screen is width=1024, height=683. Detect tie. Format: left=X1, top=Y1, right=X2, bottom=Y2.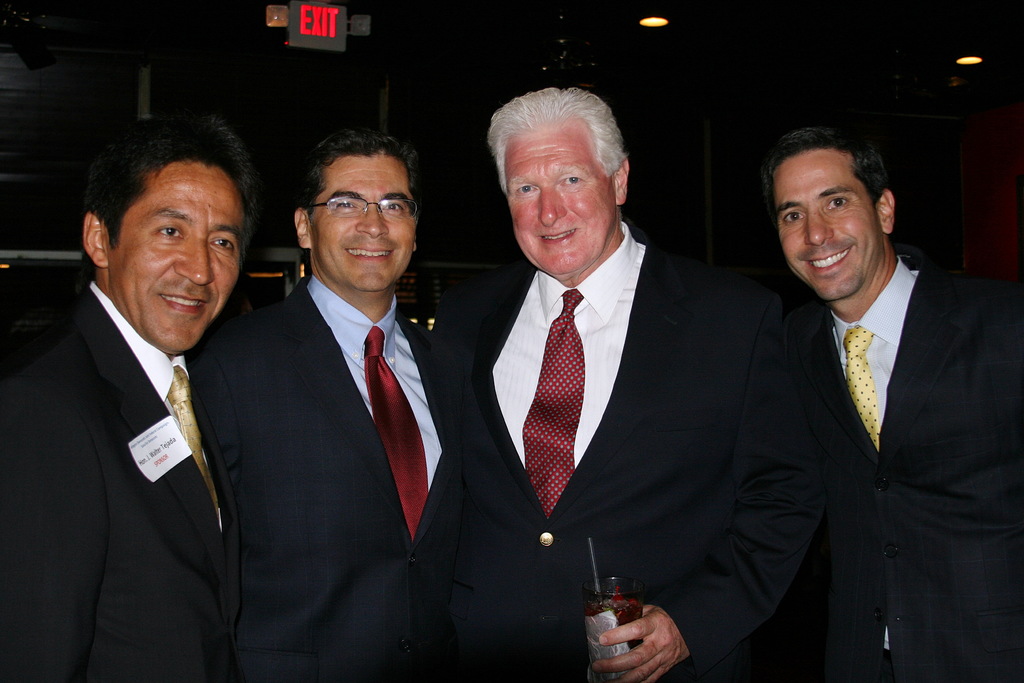
left=840, top=324, right=877, bottom=454.
